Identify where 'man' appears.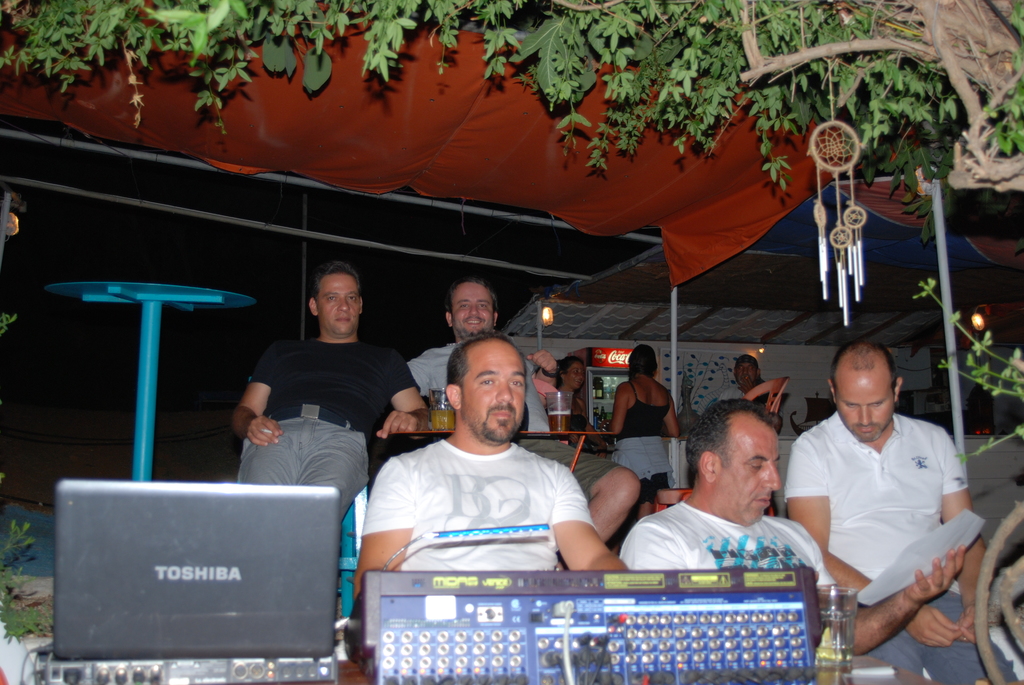
Appears at x1=714 y1=356 x2=774 y2=430.
